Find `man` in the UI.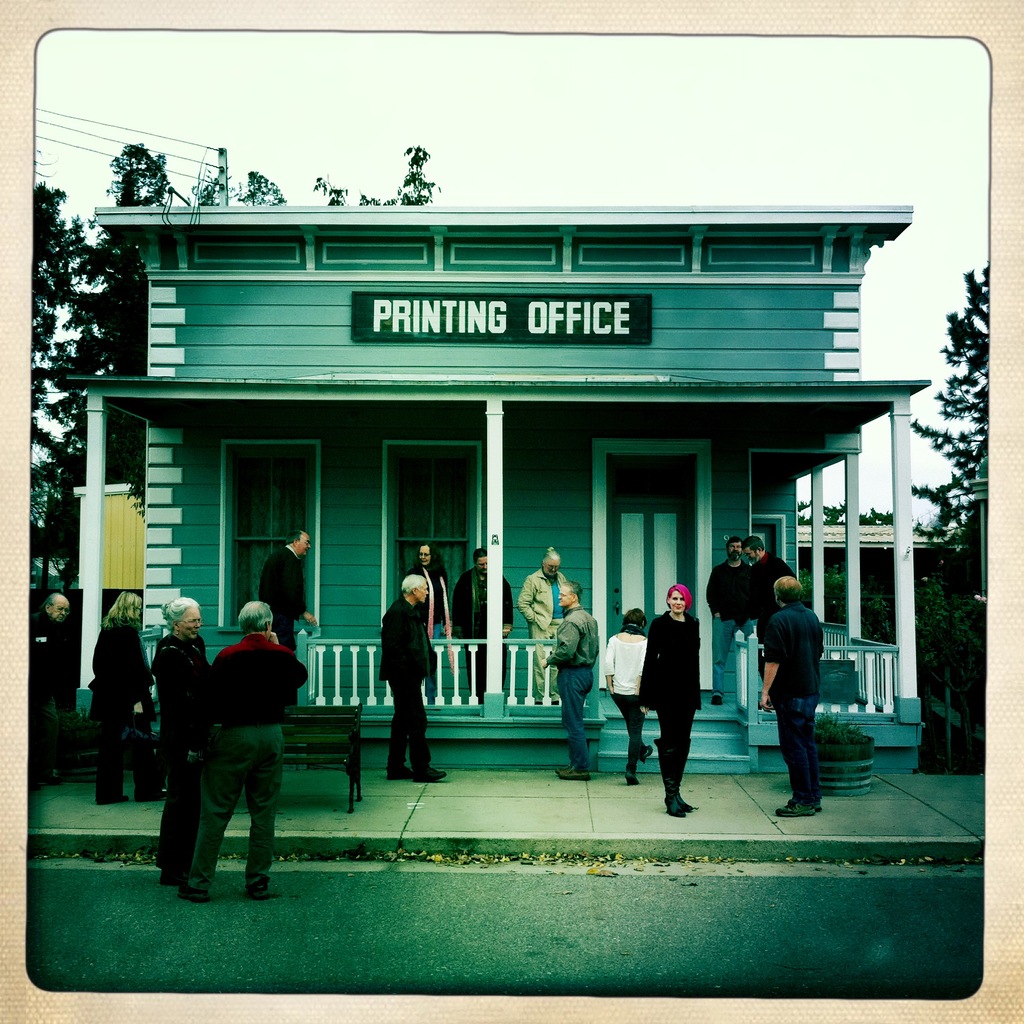
UI element at box=[534, 584, 595, 788].
